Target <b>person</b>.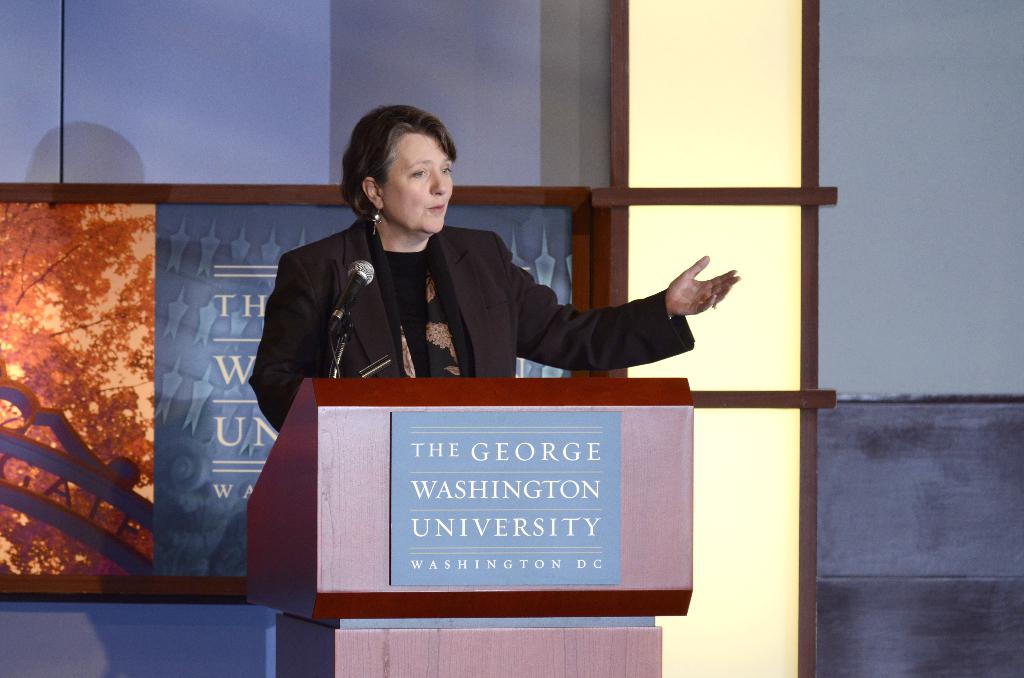
Target region: 252/100/733/453.
